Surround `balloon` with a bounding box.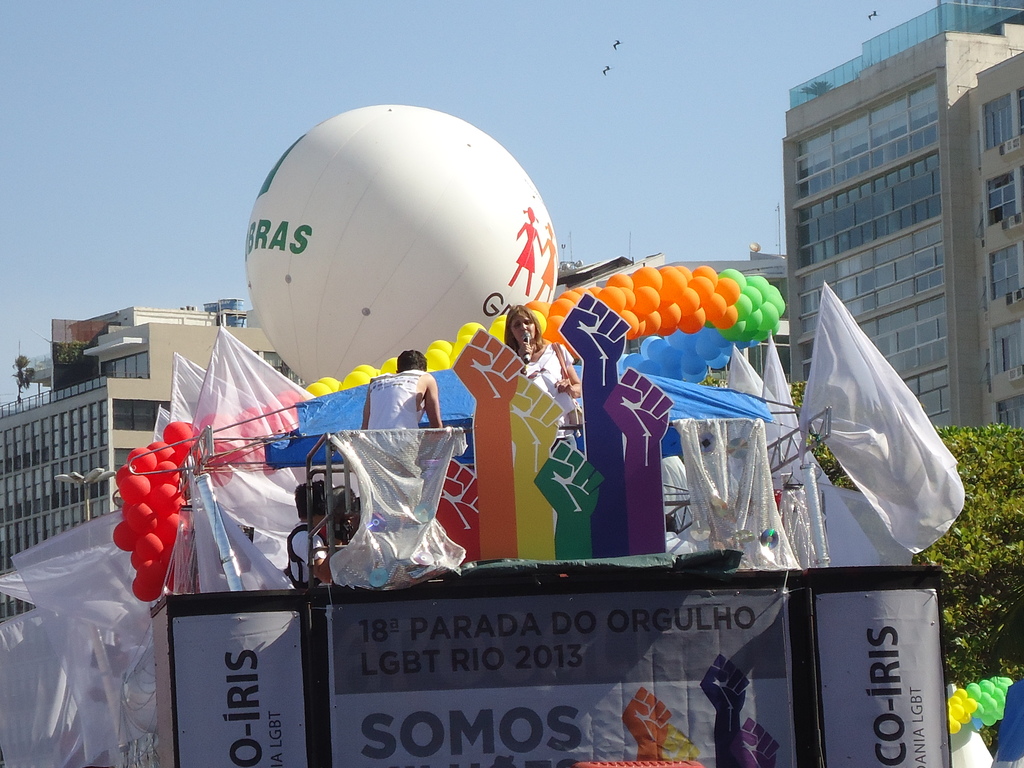
733:297:751:318.
